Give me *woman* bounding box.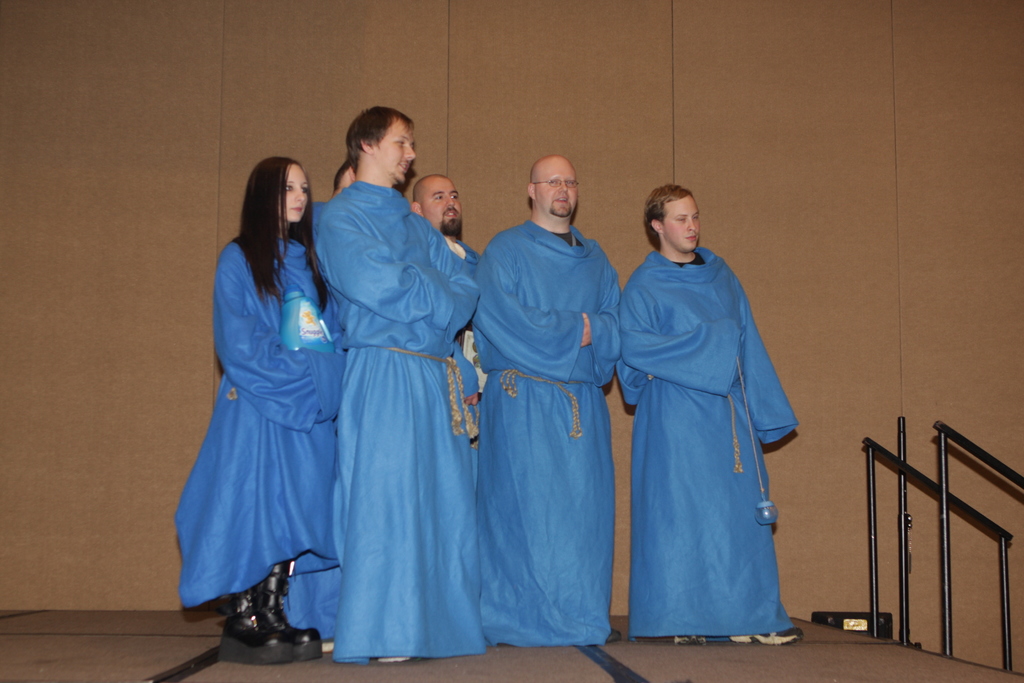
175,158,344,665.
